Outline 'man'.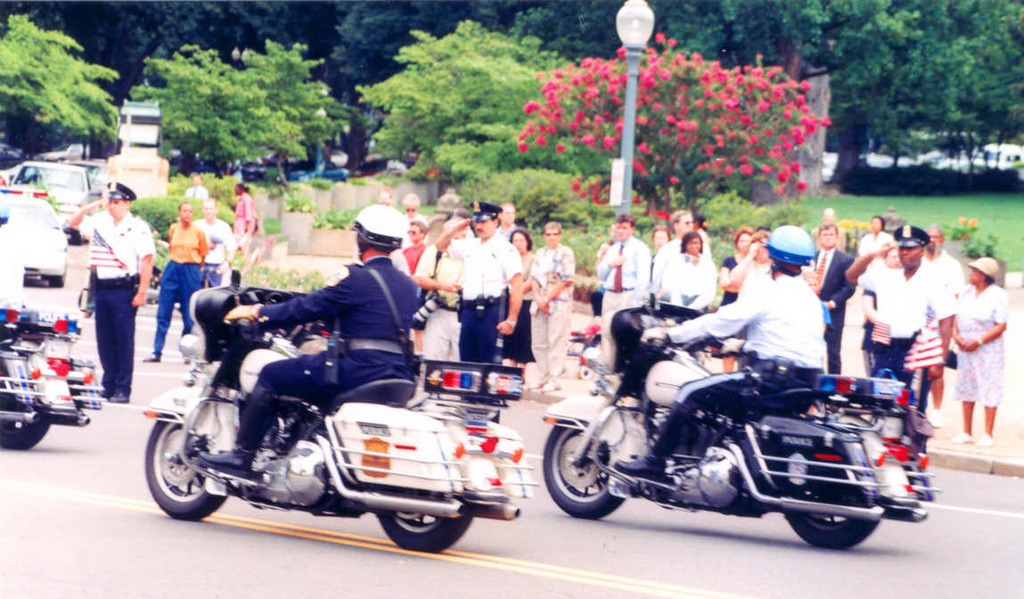
Outline: (193, 197, 233, 299).
